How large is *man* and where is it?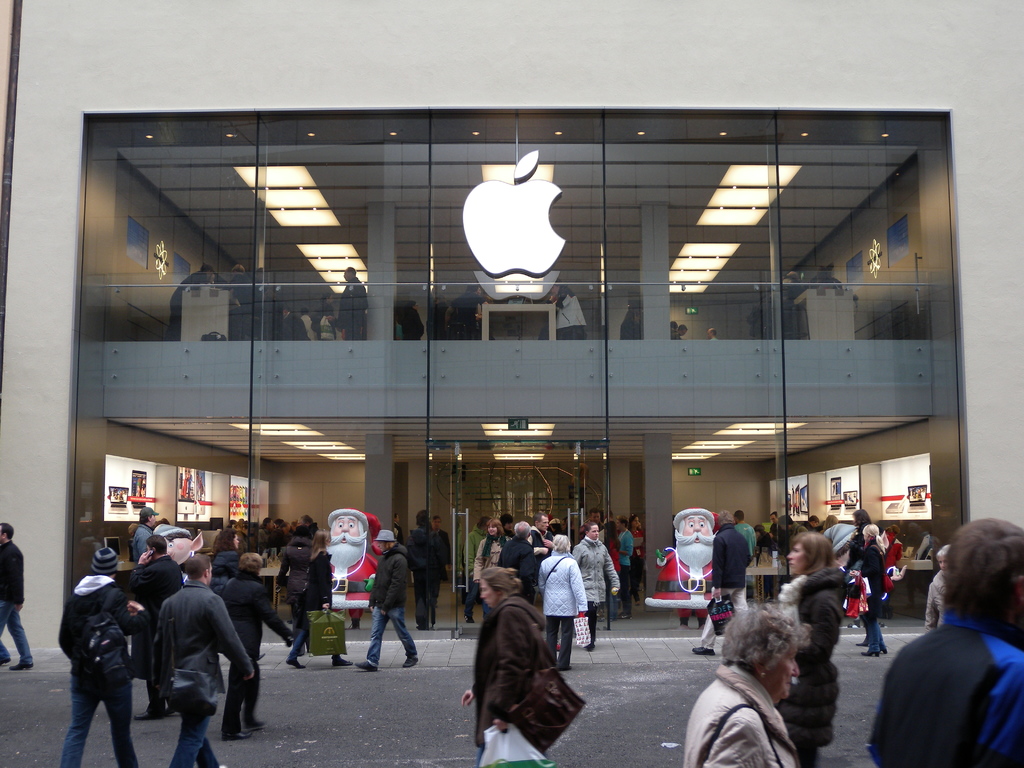
Bounding box: (780, 515, 807, 545).
